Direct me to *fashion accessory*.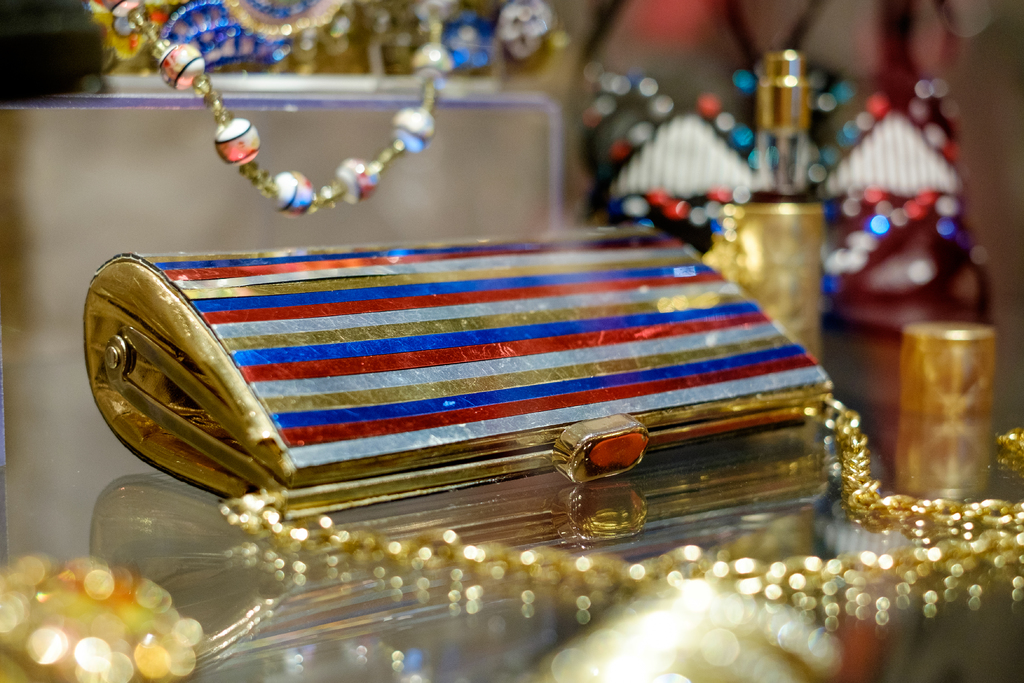
Direction: 77 247 1023 630.
